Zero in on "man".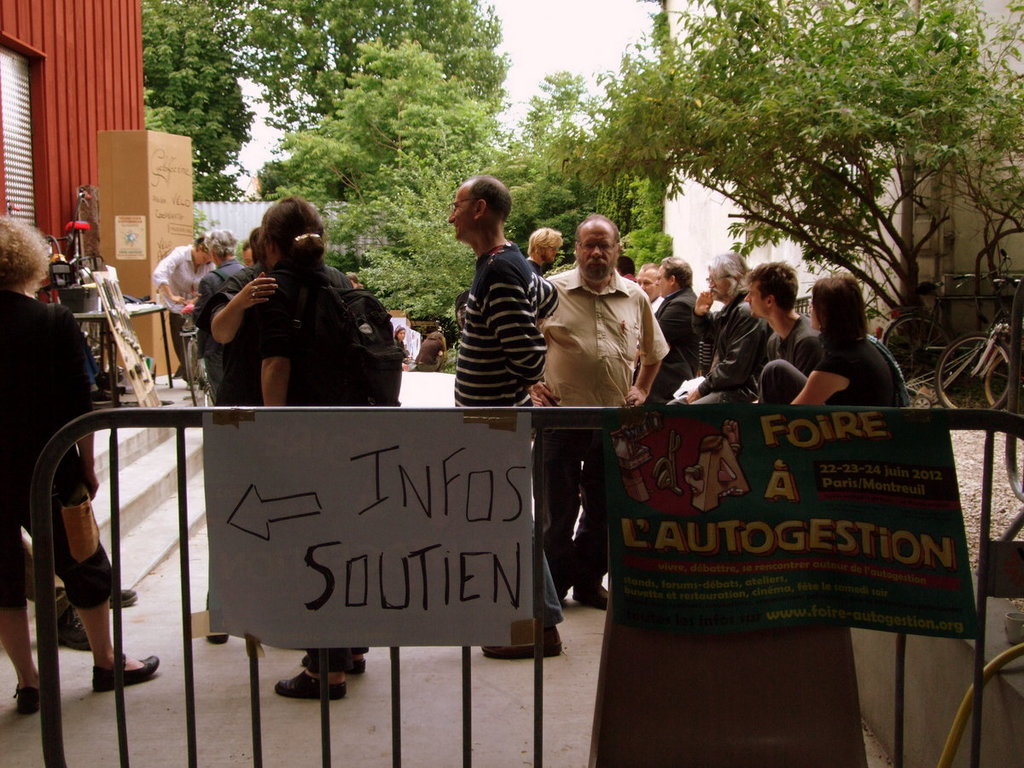
Zeroed in: 185 226 247 396.
